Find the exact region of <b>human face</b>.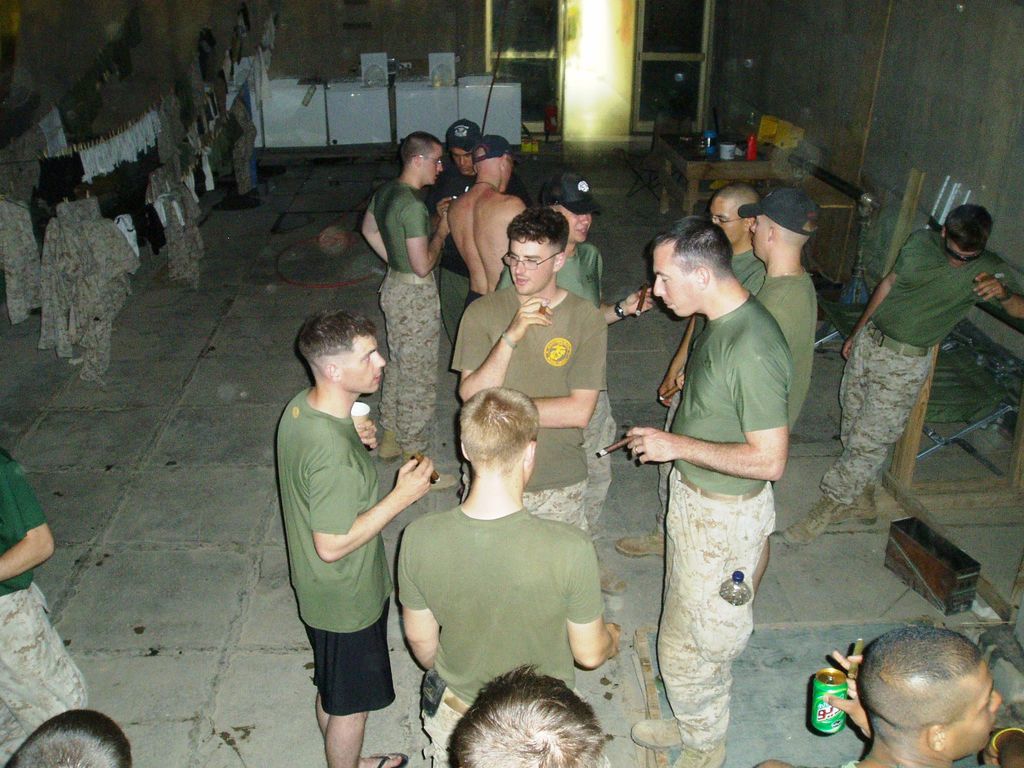
Exact region: x1=455 y1=145 x2=471 y2=177.
